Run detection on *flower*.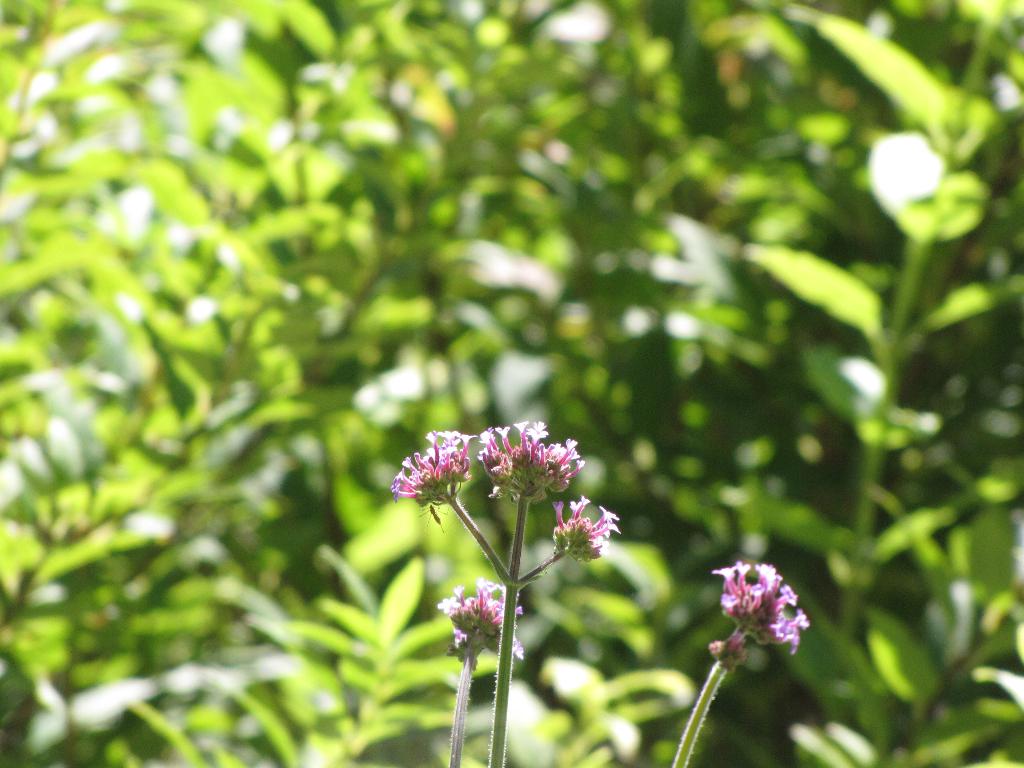
Result: BBox(471, 416, 585, 503).
